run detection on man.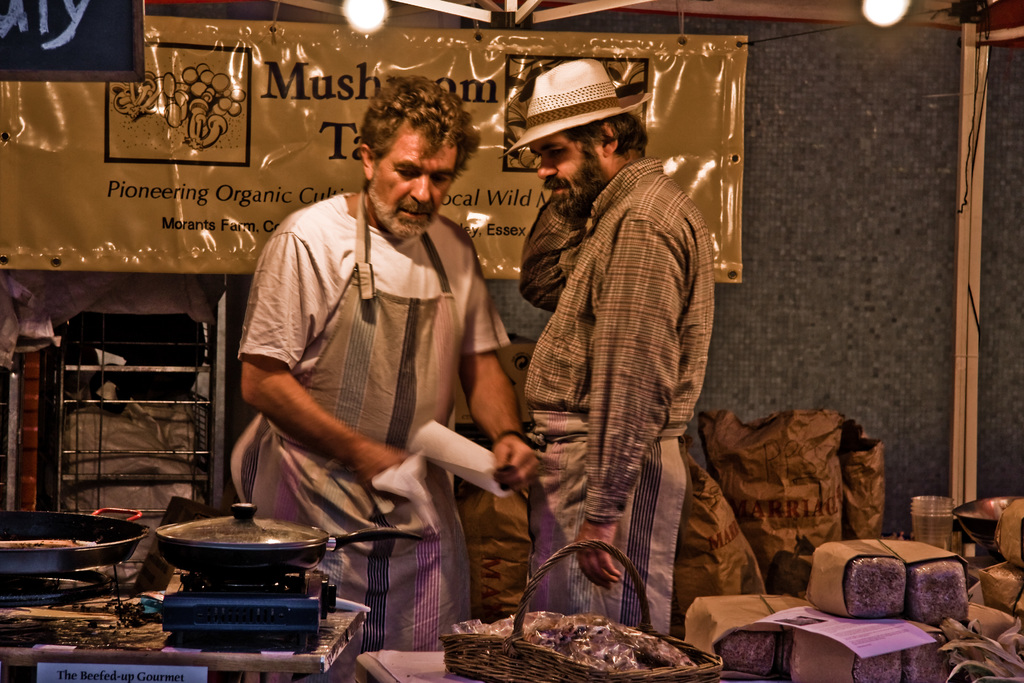
Result: [515, 101, 745, 645].
